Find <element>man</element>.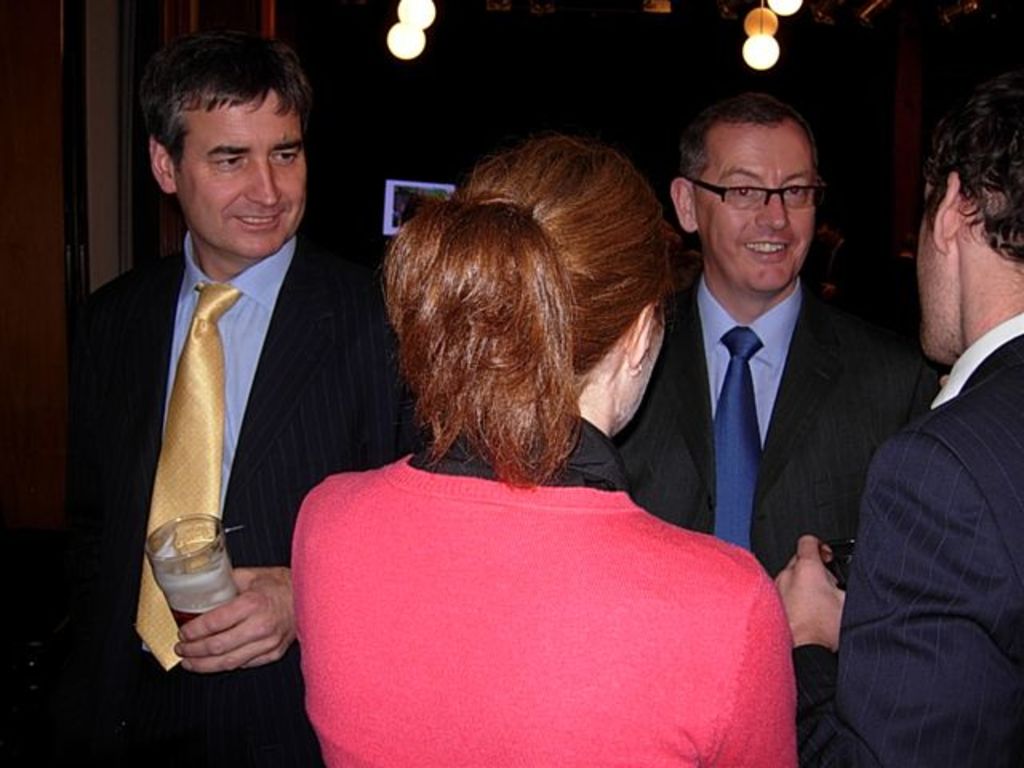
x1=6, y1=27, x2=394, y2=758.
